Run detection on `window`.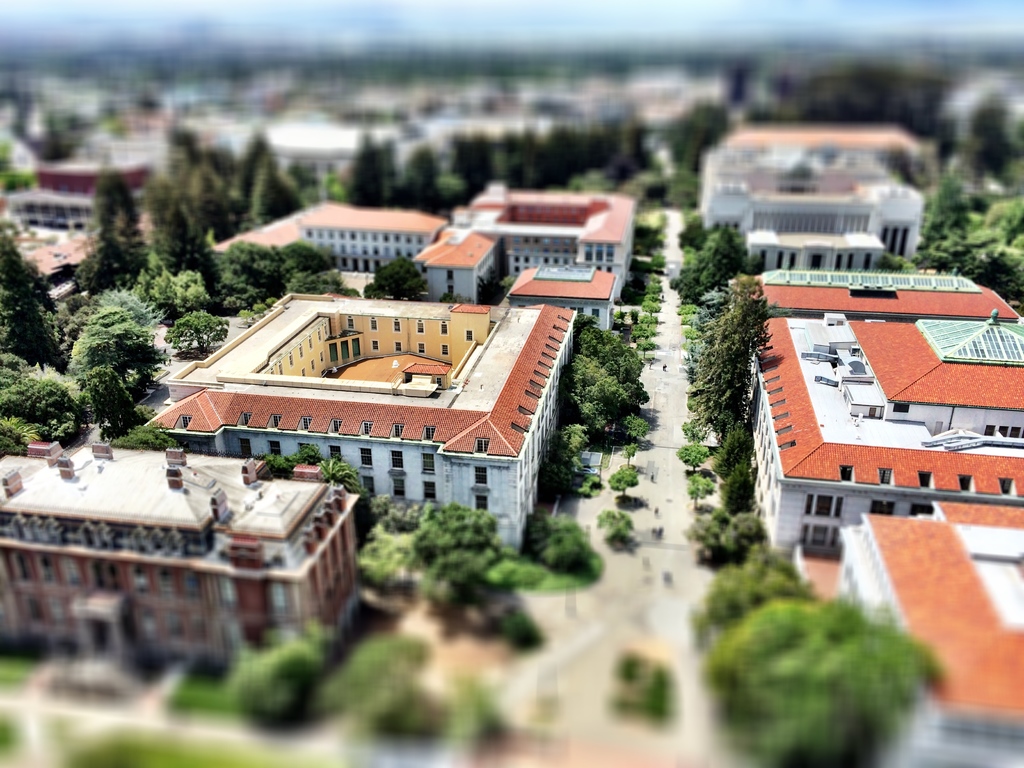
Result: x1=423 y1=483 x2=432 y2=500.
